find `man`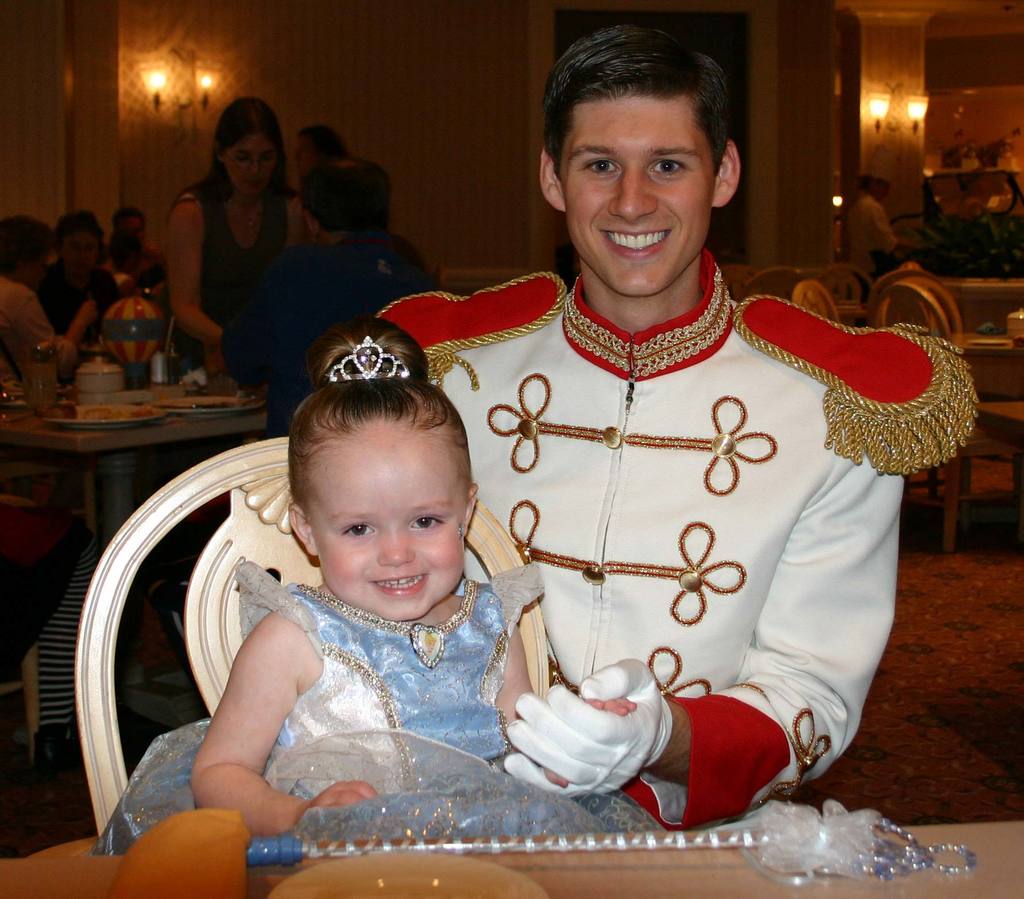
(x1=346, y1=165, x2=451, y2=328)
